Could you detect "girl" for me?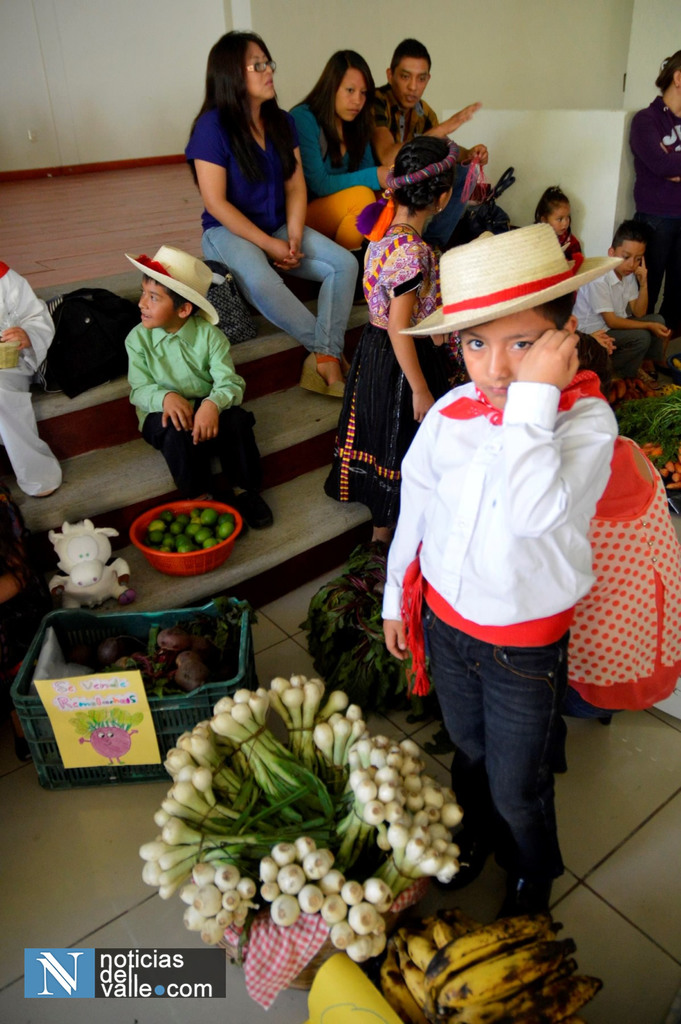
Detection result: bbox(288, 47, 405, 262).
